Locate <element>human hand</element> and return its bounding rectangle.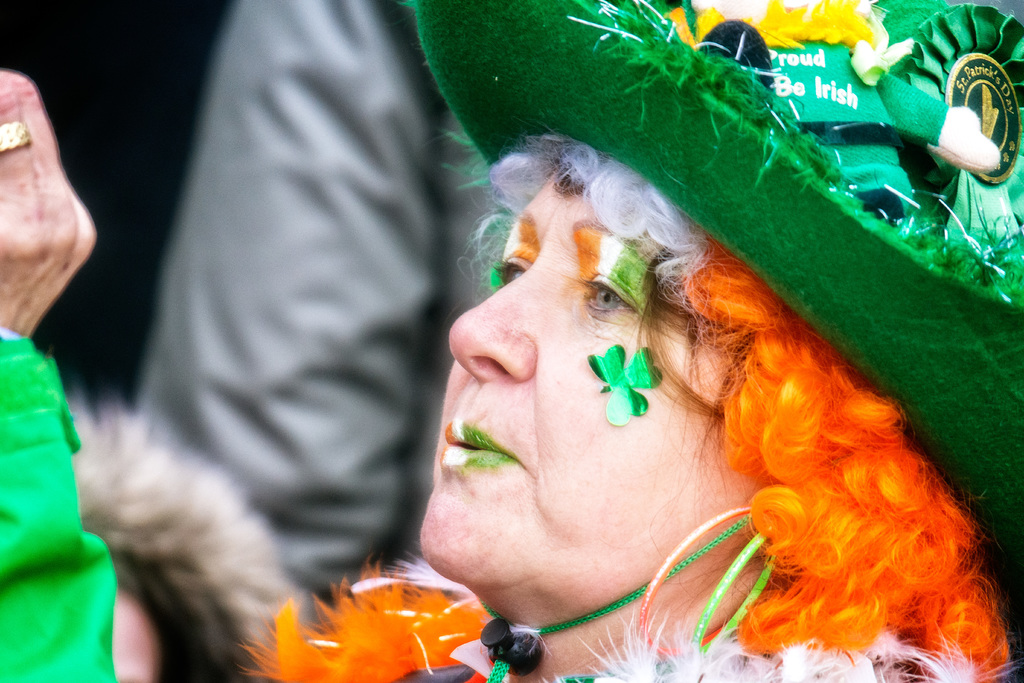
[x1=0, y1=69, x2=97, y2=327].
